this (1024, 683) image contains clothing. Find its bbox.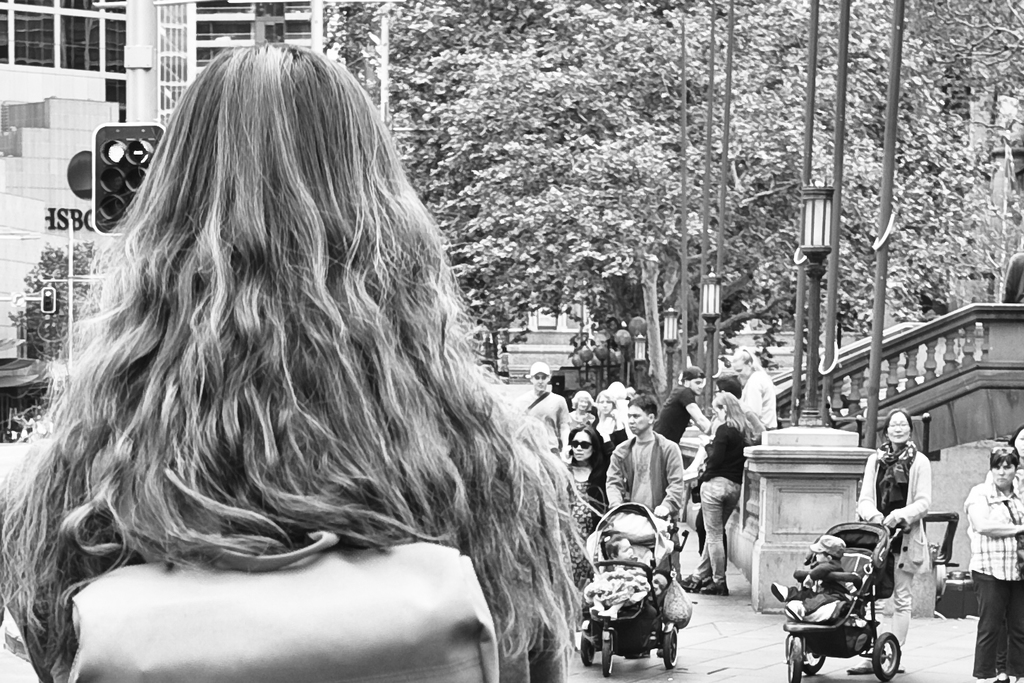
735, 371, 780, 437.
